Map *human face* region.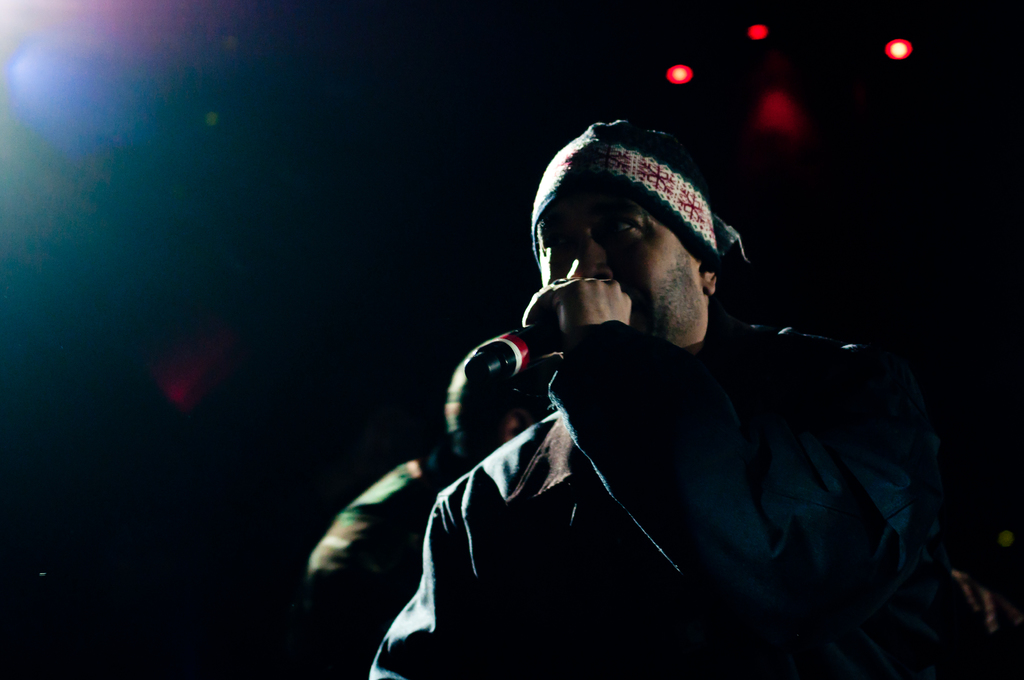
Mapped to (x1=534, y1=181, x2=705, y2=340).
